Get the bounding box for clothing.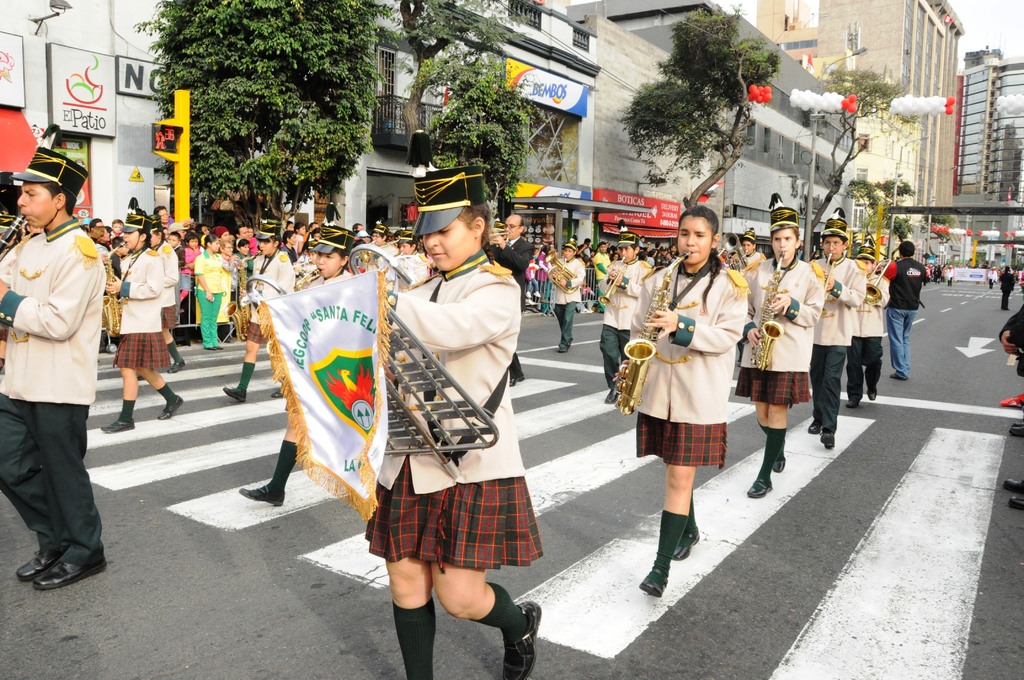
region(140, 238, 181, 345).
